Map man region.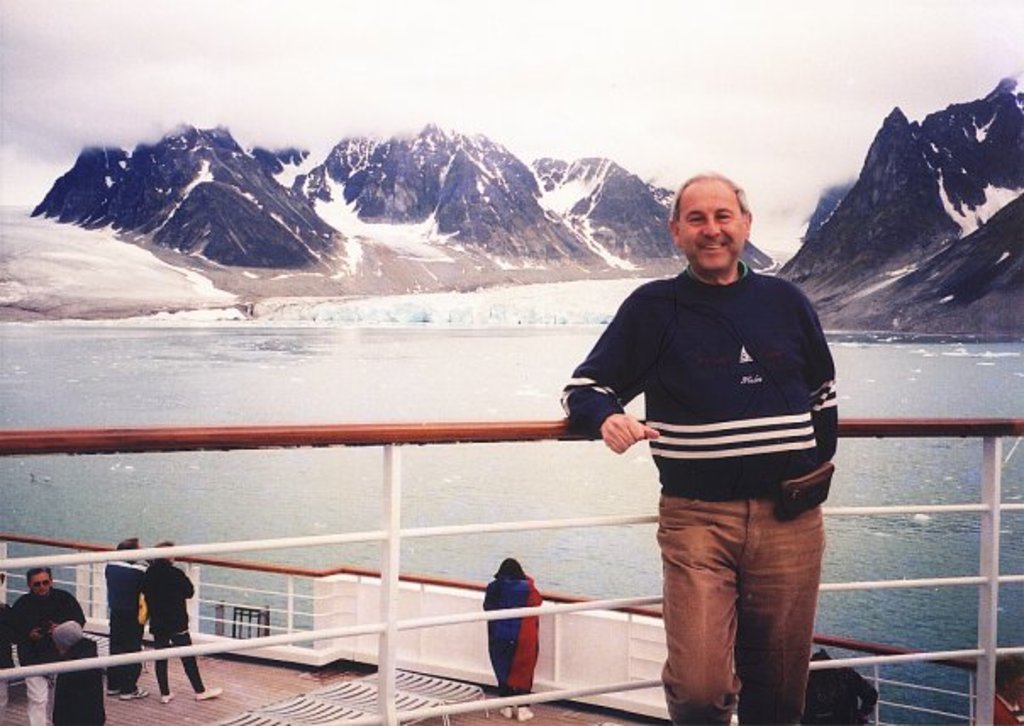
Mapped to [left=805, top=645, right=882, bottom=724].
